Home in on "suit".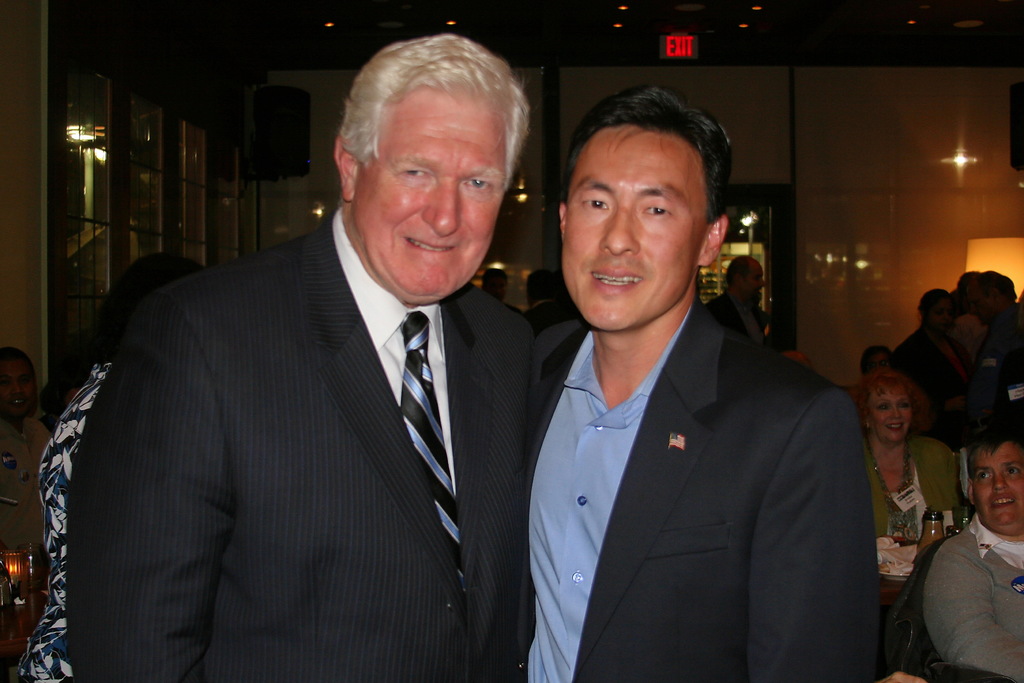
Homed in at box=[539, 298, 877, 682].
